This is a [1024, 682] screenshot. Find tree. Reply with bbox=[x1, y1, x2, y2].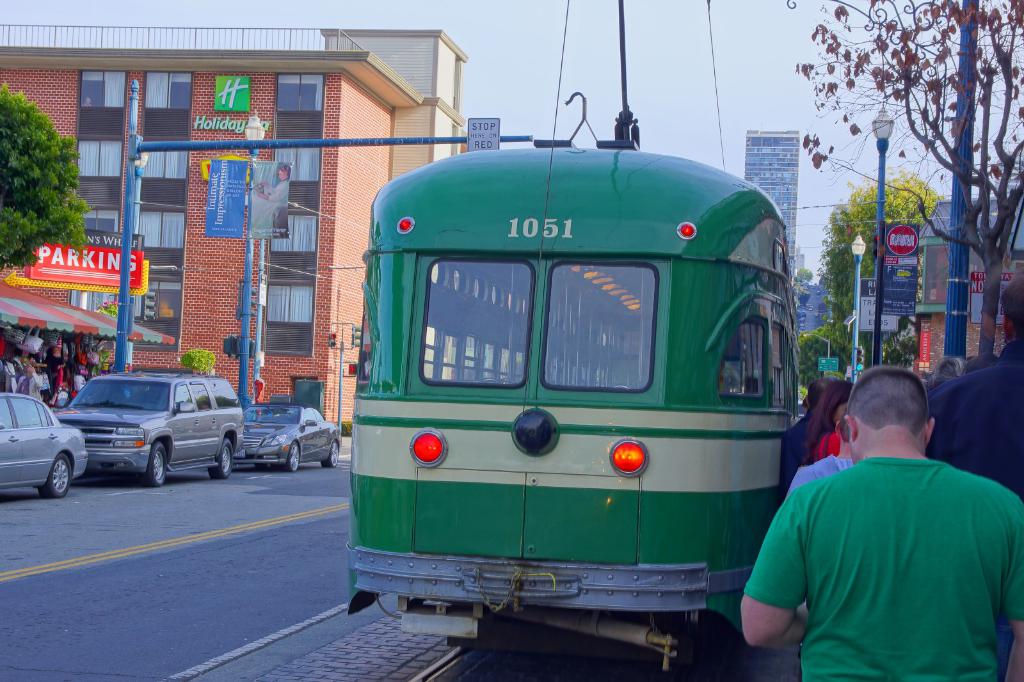
bbox=[786, 0, 1023, 422].
